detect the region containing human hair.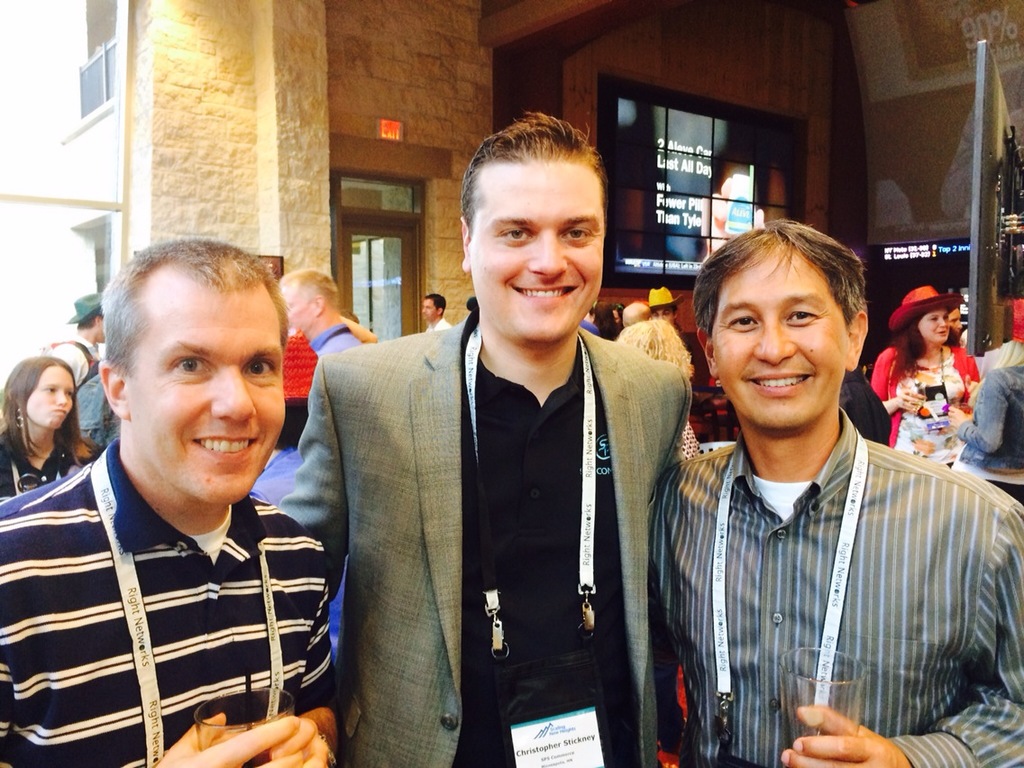
box=[892, 308, 927, 379].
